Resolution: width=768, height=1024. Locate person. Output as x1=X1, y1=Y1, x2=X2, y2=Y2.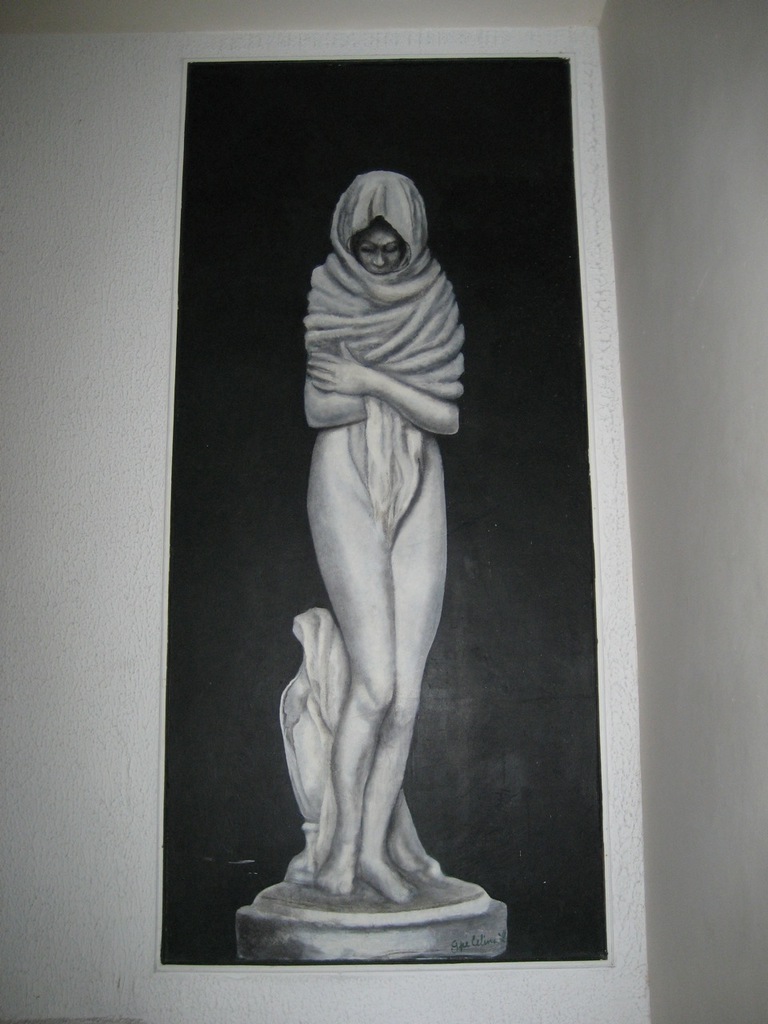
x1=294, y1=170, x2=460, y2=902.
